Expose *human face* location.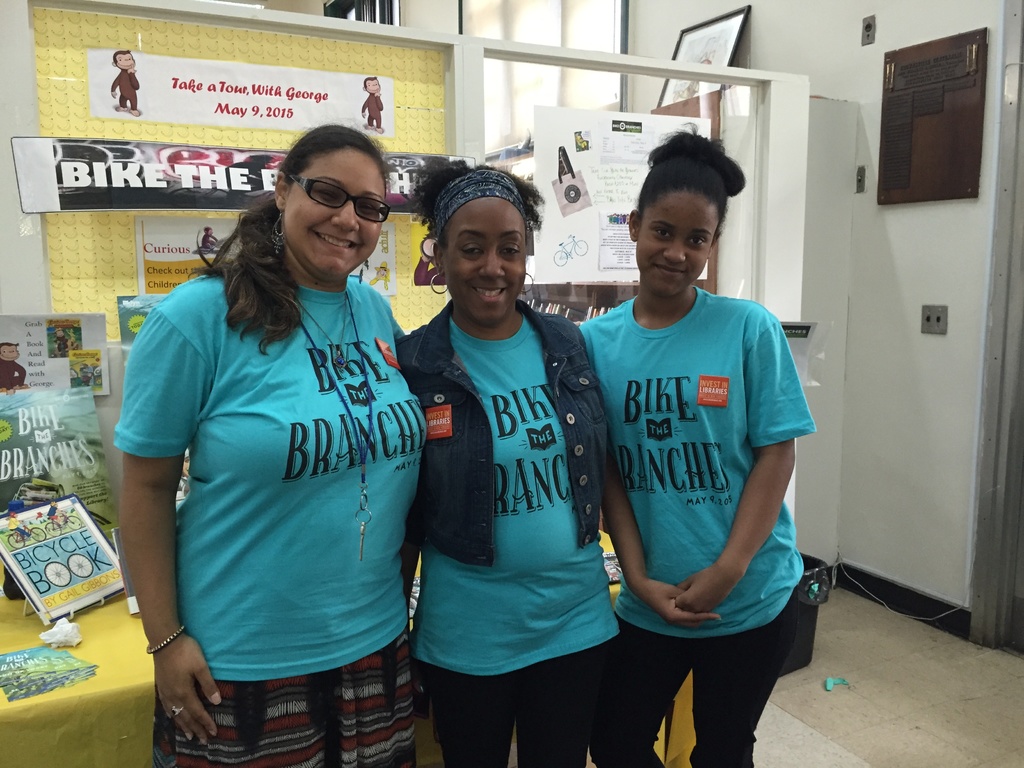
Exposed at crop(282, 148, 387, 273).
